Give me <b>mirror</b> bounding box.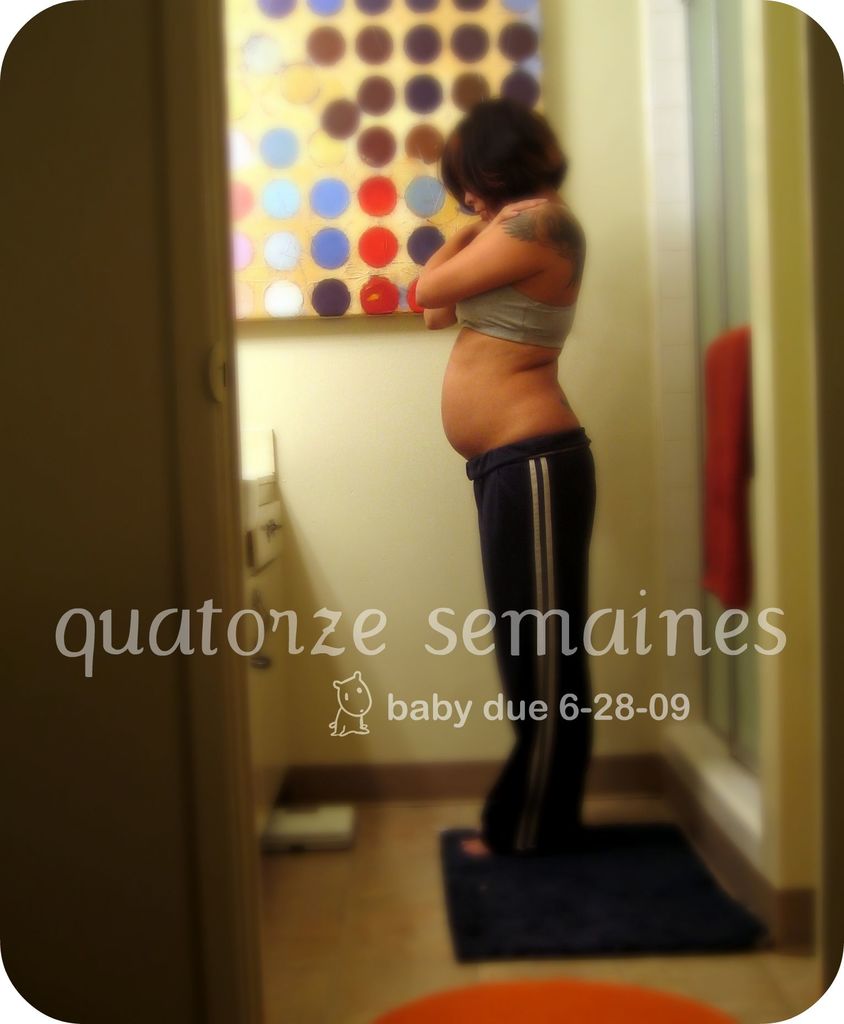
[679,0,754,771].
